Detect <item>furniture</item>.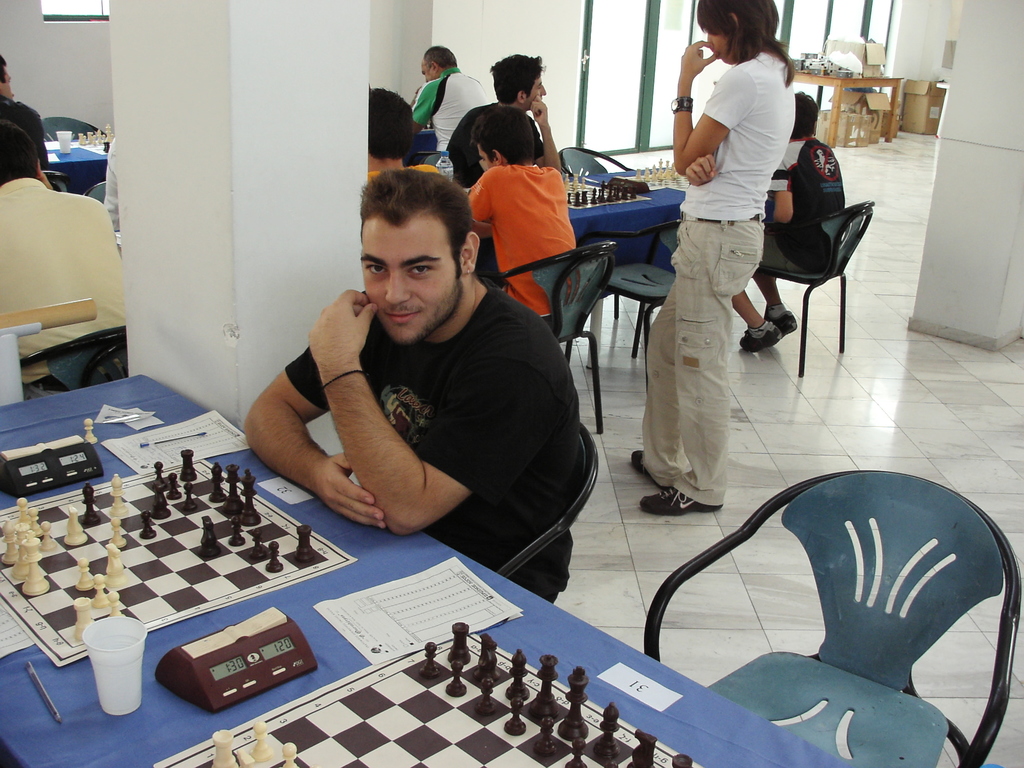
Detected at 0 372 884 767.
